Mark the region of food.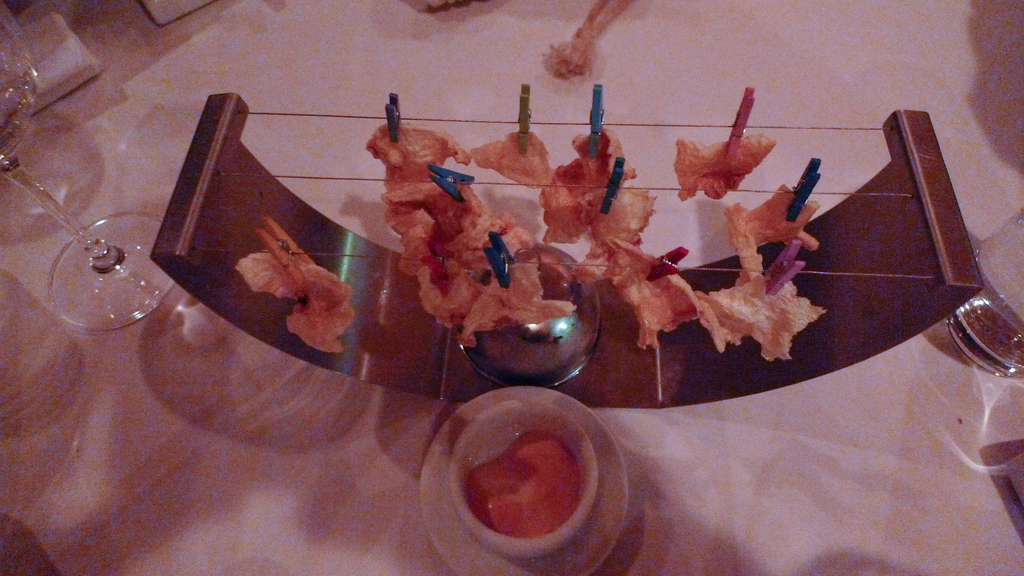
Region: <bbox>235, 244, 357, 354</bbox>.
